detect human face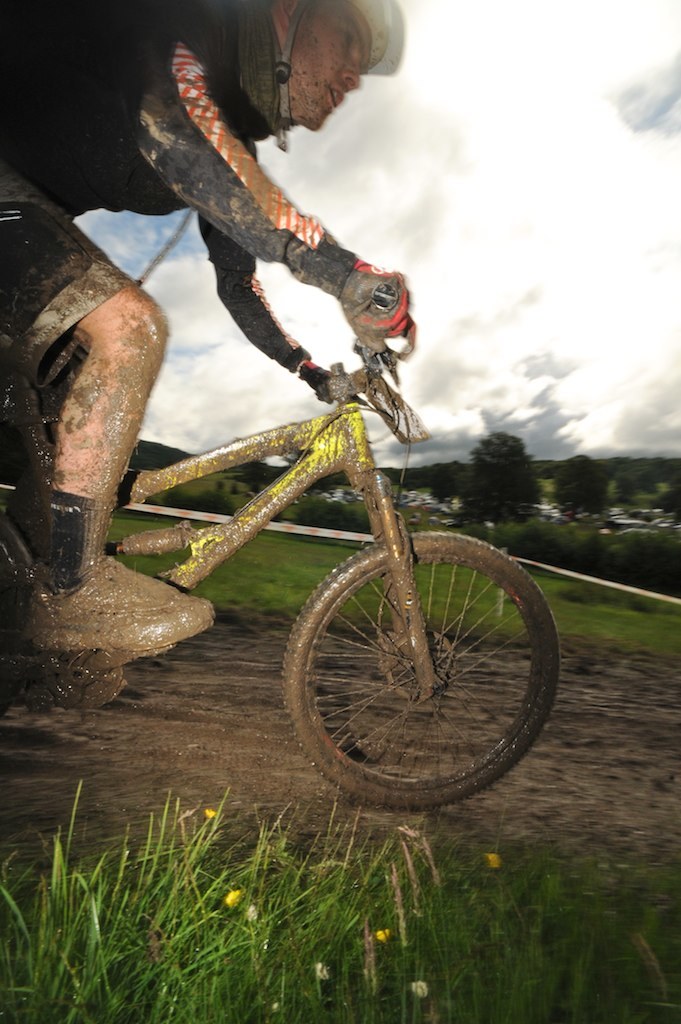
bbox(289, 0, 363, 130)
